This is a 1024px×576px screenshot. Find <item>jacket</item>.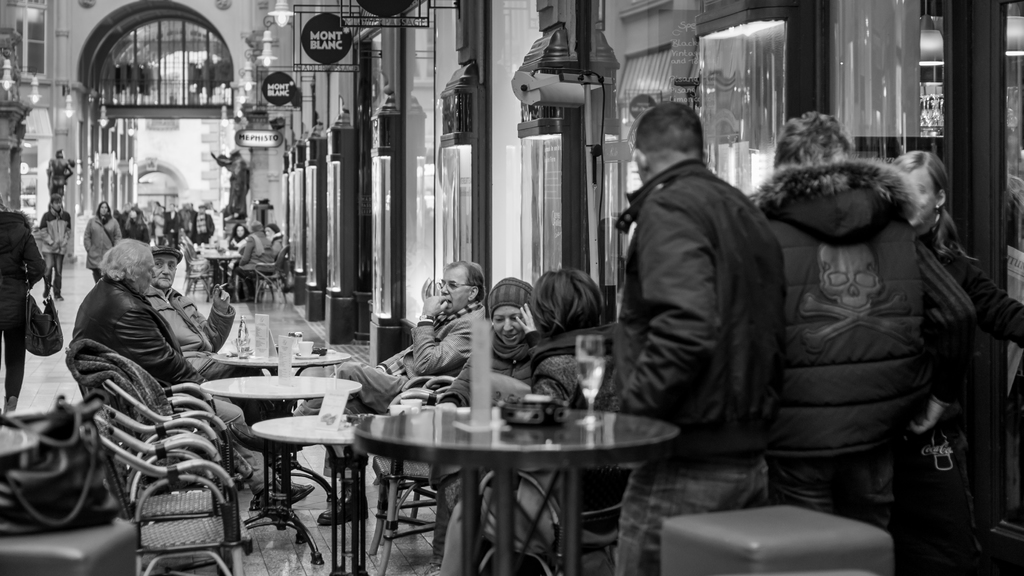
Bounding box: (x1=749, y1=115, x2=986, y2=479).
